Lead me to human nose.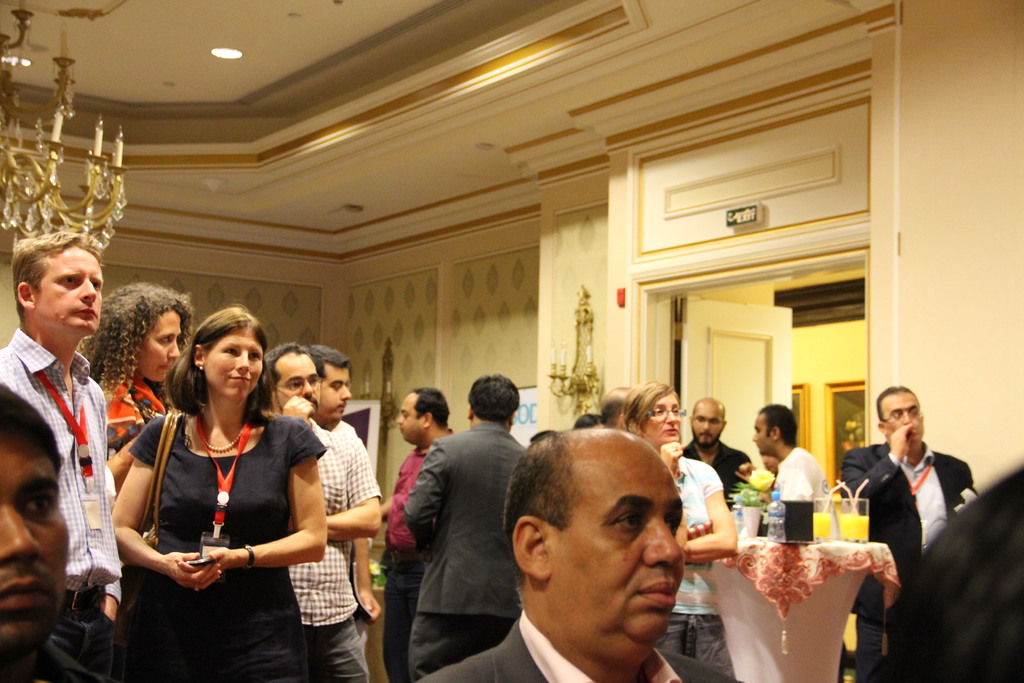
Lead to bbox=(78, 279, 98, 304).
